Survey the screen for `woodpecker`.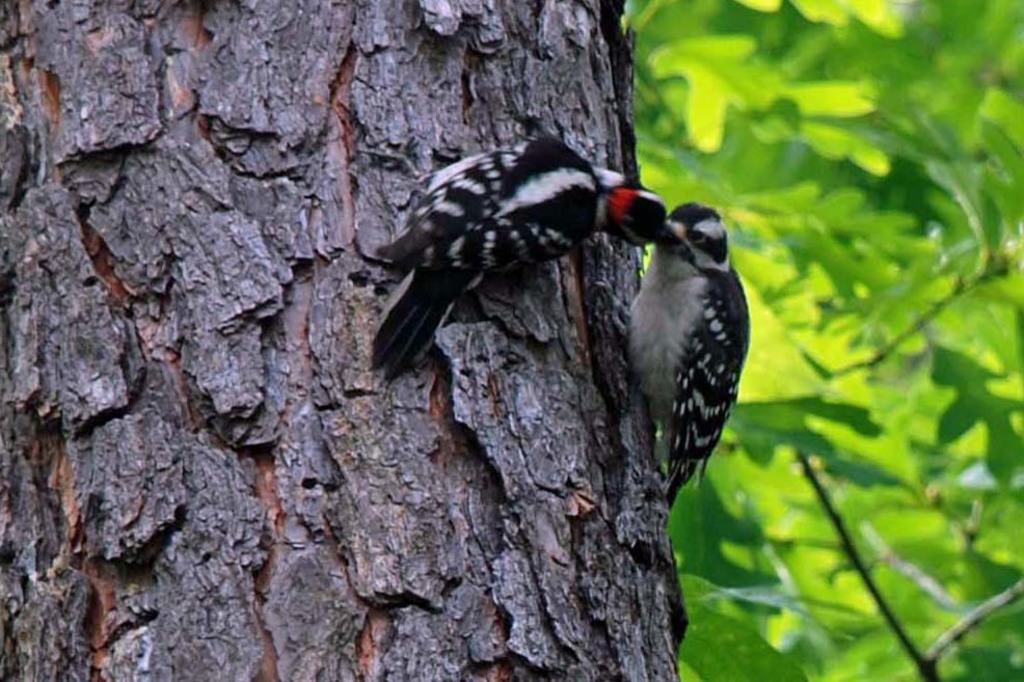
Survey found: [357, 135, 690, 378].
